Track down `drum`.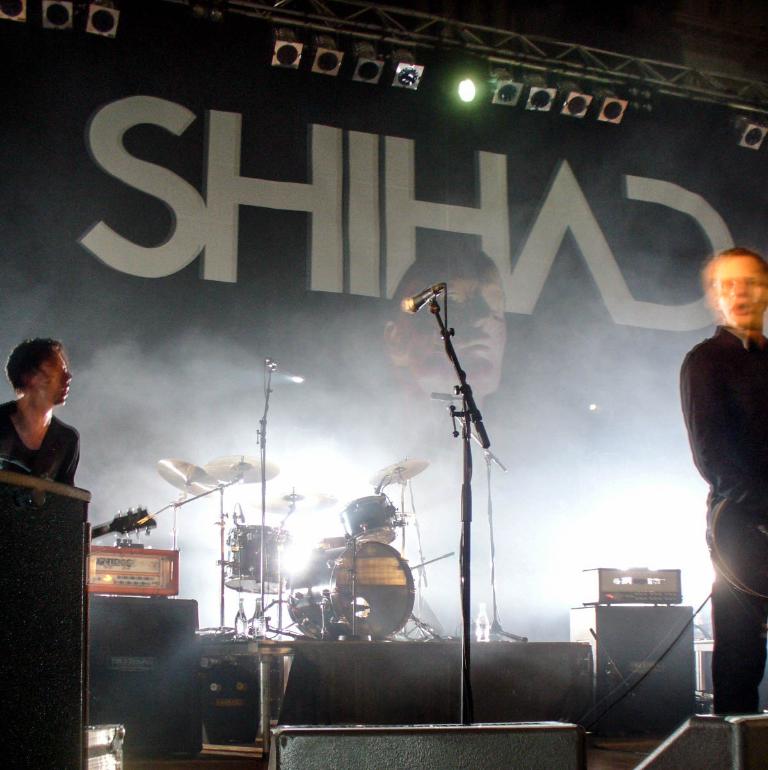
Tracked to <region>291, 539, 416, 637</region>.
